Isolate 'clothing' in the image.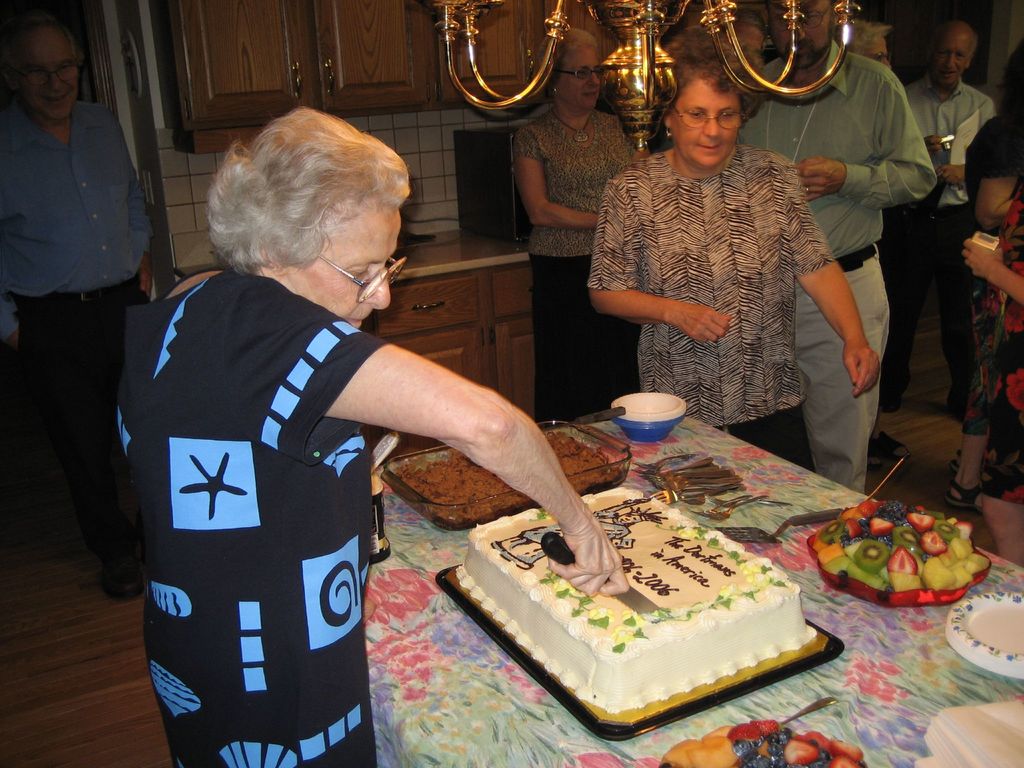
Isolated region: 124:244:447:737.
